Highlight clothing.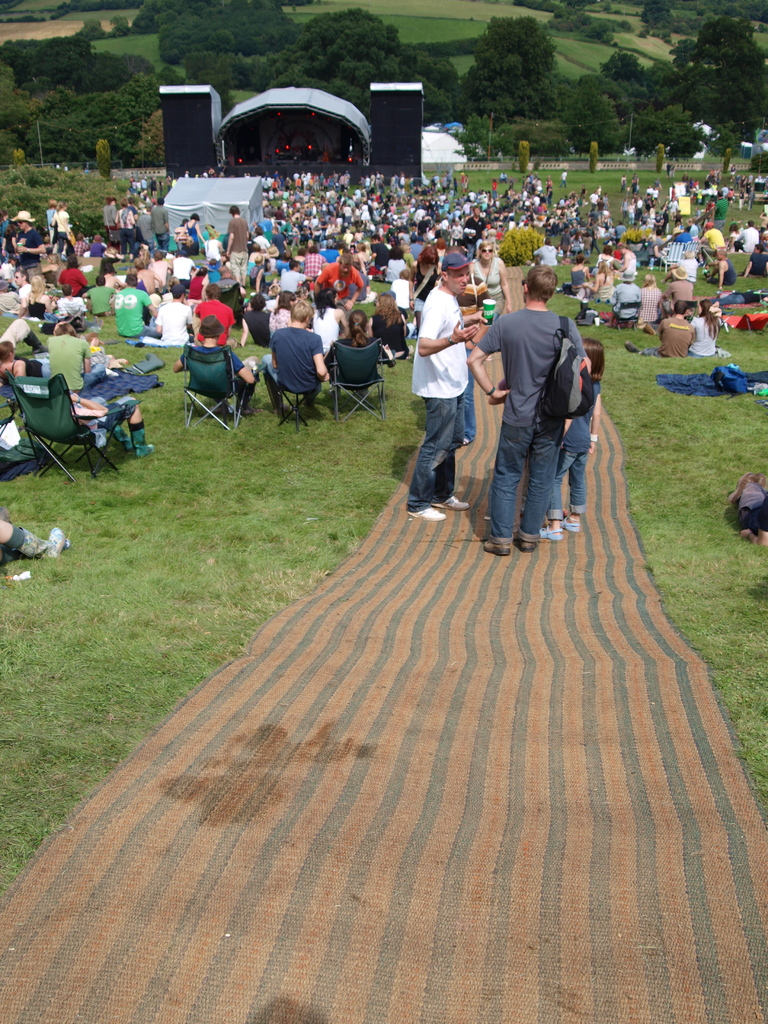
Highlighted region: Rect(56, 265, 88, 298).
